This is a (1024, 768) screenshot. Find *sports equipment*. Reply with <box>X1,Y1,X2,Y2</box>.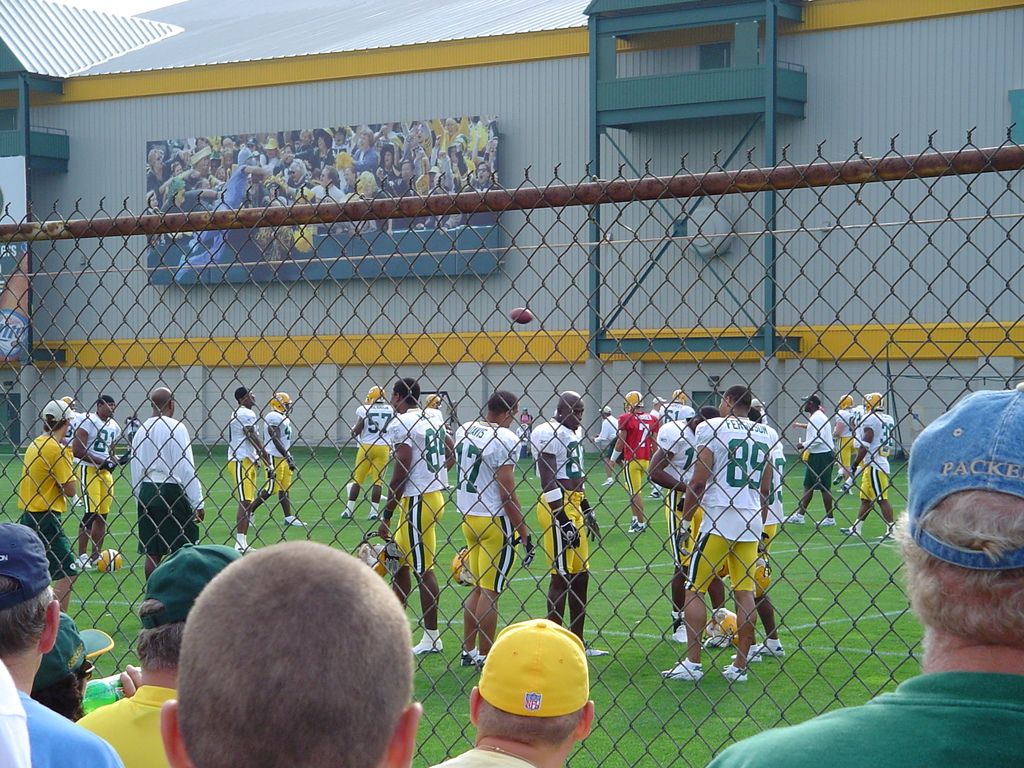
<box>281,513,310,528</box>.
